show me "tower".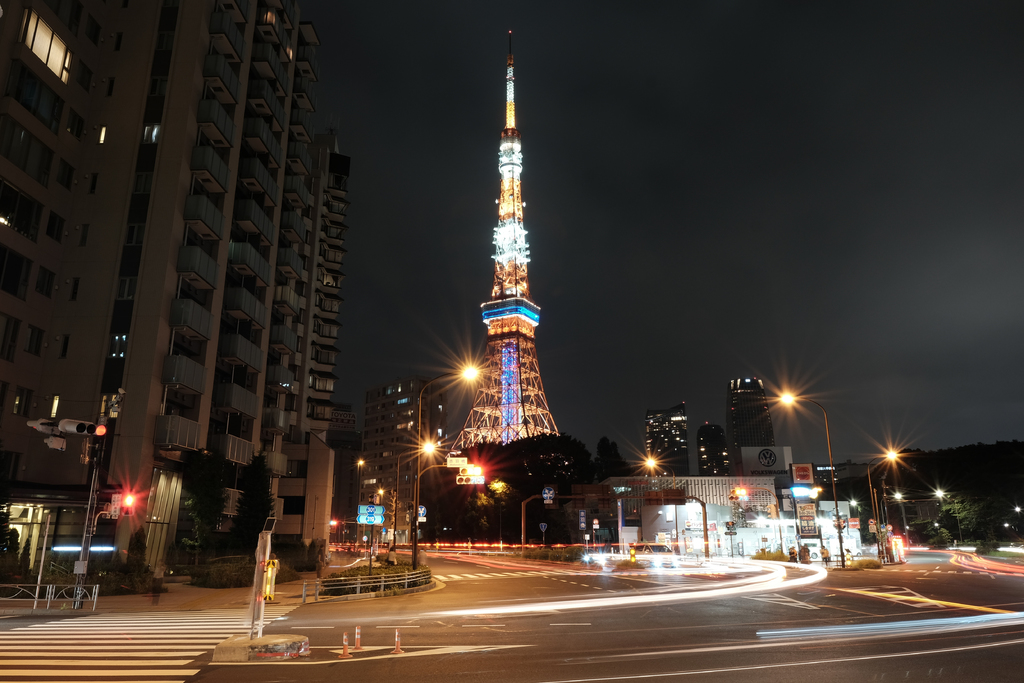
"tower" is here: <box>449,37,584,484</box>.
